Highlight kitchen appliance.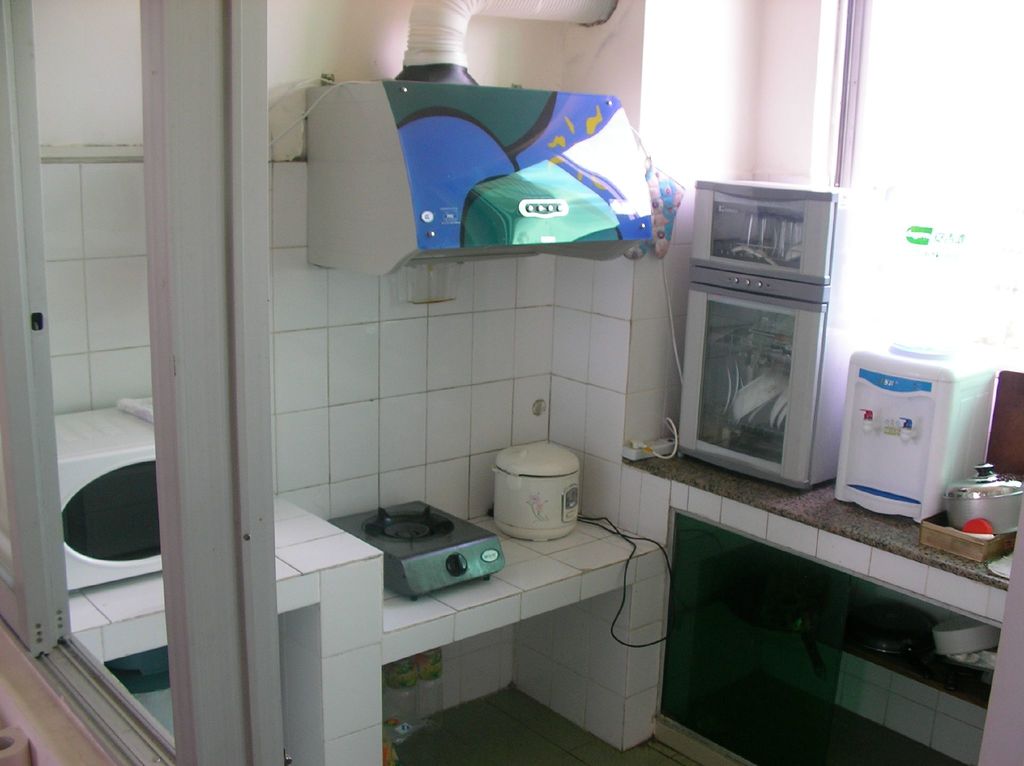
Highlighted region: select_region(672, 180, 859, 487).
